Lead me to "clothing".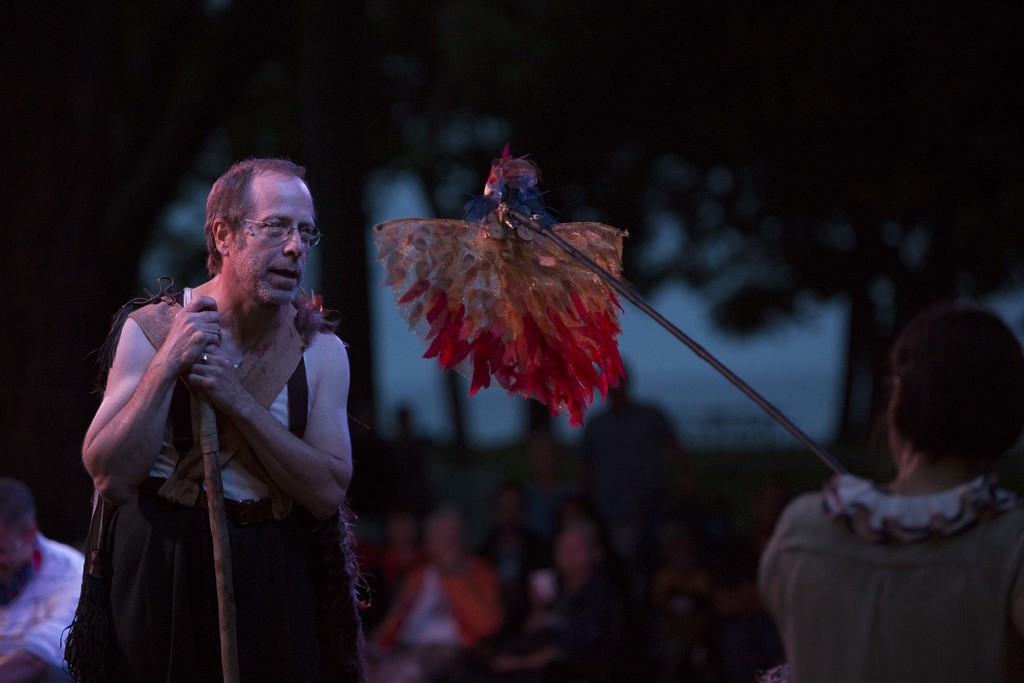
Lead to Rect(757, 475, 1023, 682).
